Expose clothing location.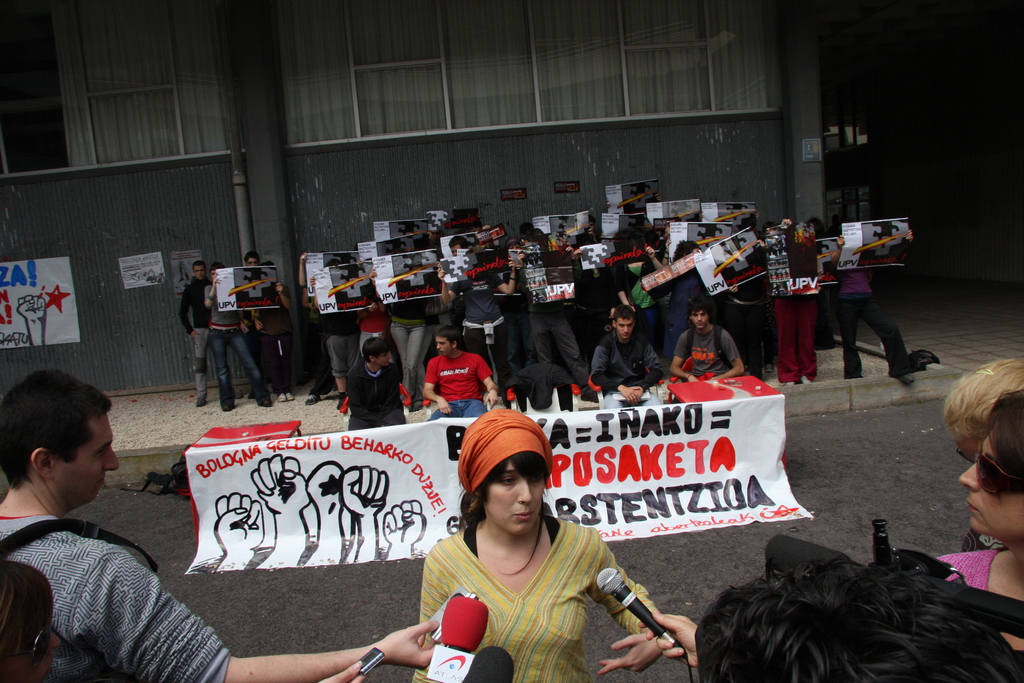
Exposed at left=677, top=323, right=748, bottom=383.
